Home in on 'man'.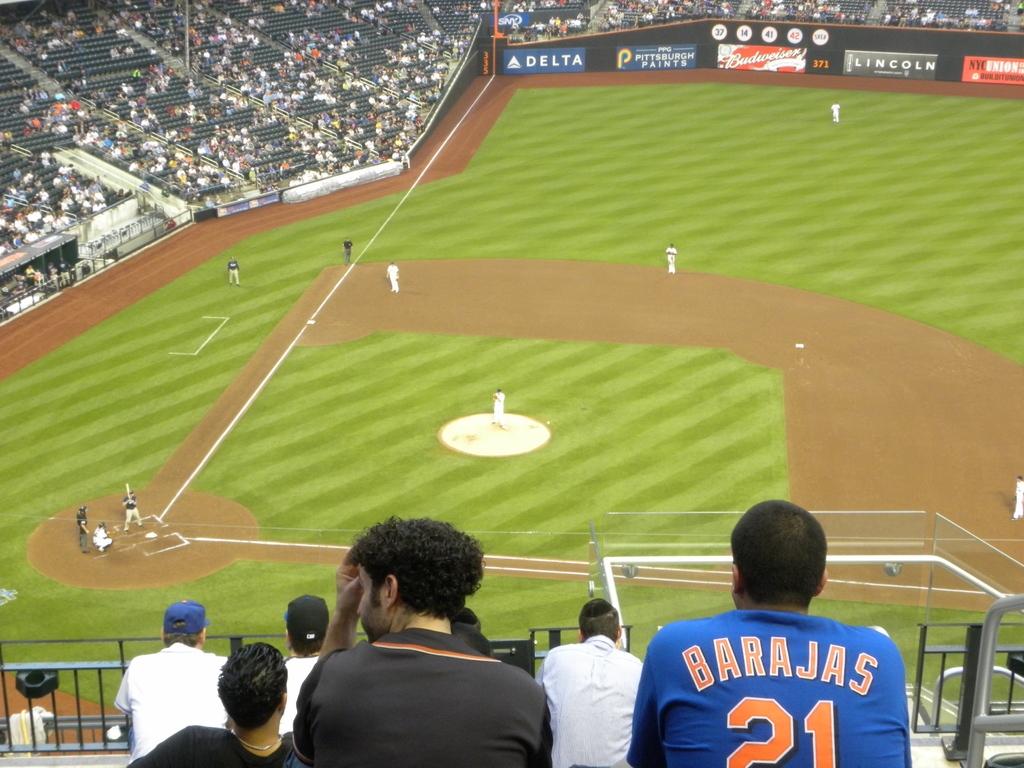
Homed in at <box>664,241,677,273</box>.
